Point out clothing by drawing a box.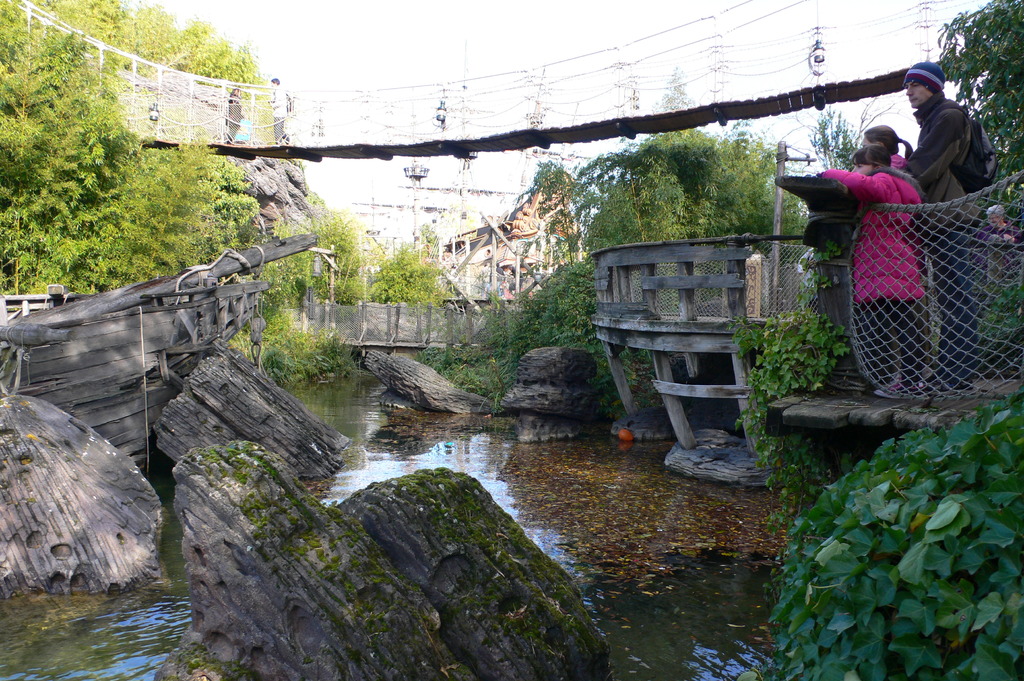
rect(820, 167, 925, 396).
